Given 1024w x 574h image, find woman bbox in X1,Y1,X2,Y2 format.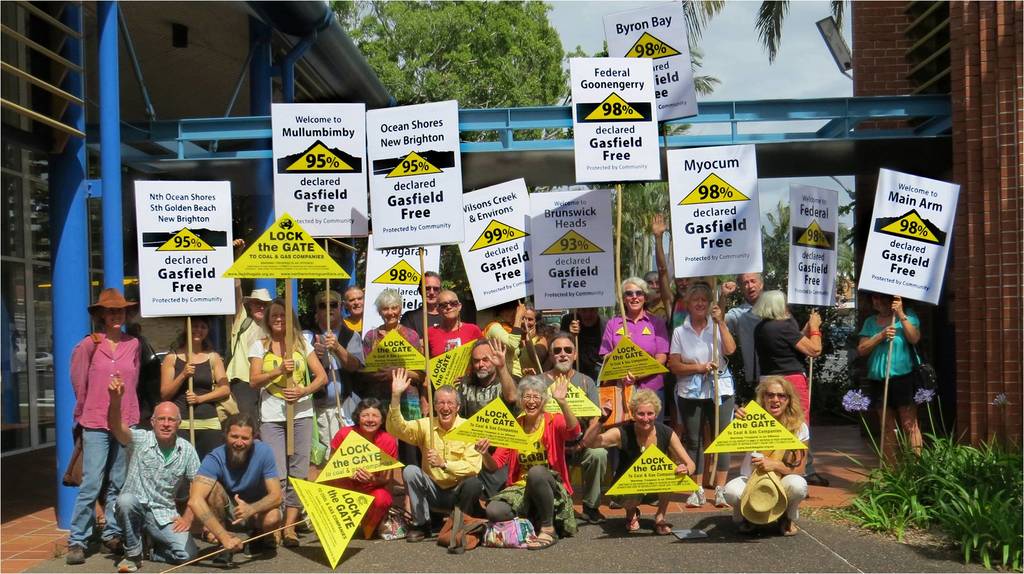
156,317,229,545.
